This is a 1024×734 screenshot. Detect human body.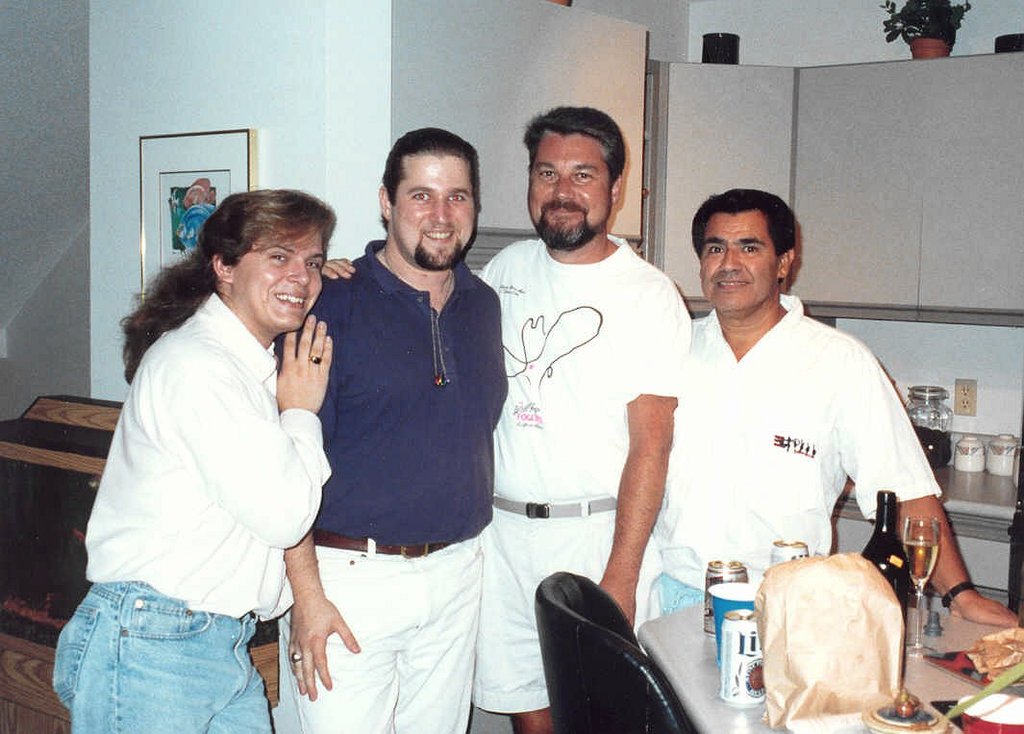
479,107,679,733.
